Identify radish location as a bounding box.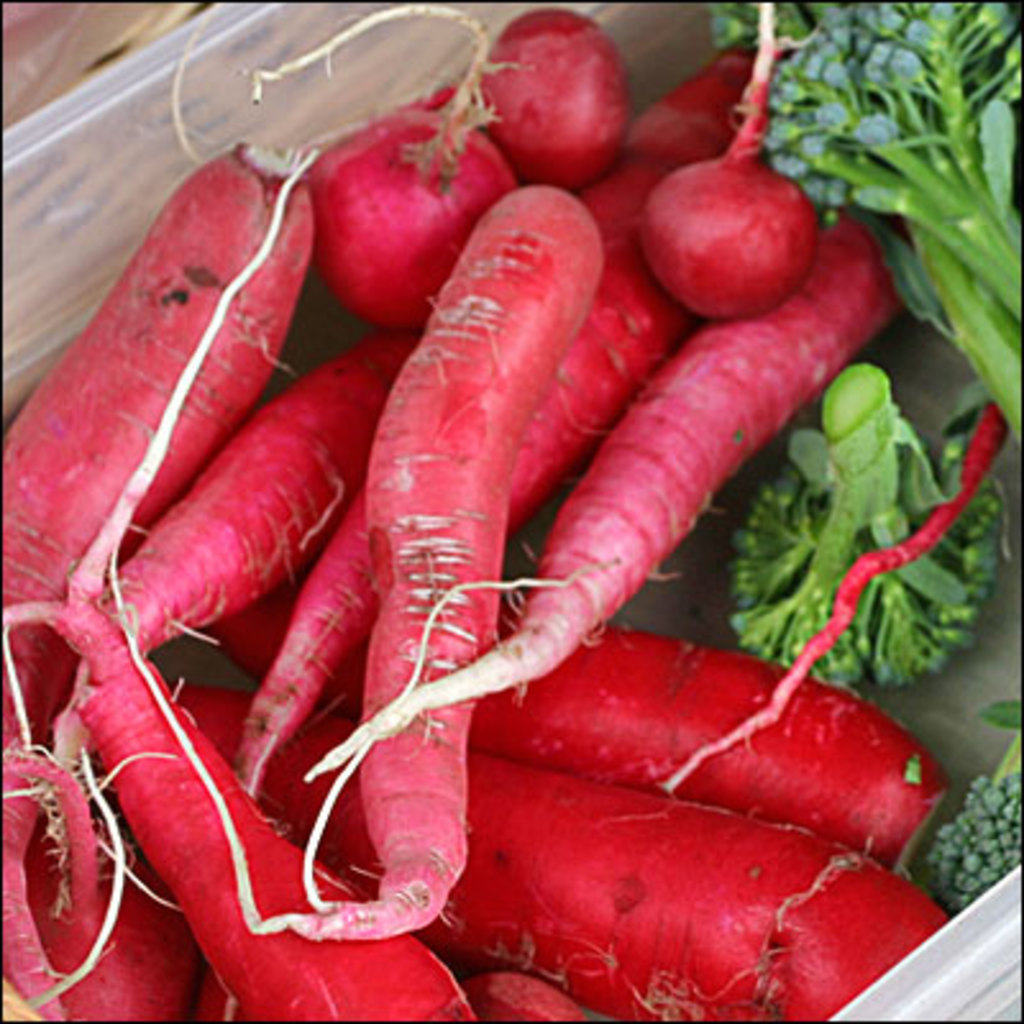
BBox(0, 781, 200, 1021).
